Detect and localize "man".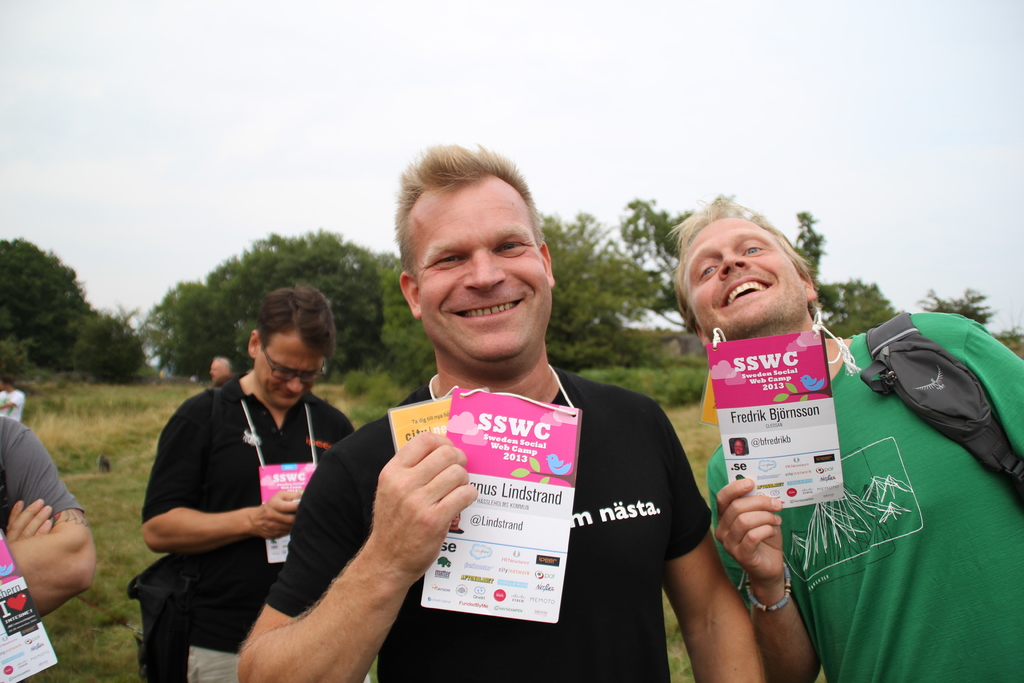
Localized at x1=237 y1=129 x2=758 y2=682.
